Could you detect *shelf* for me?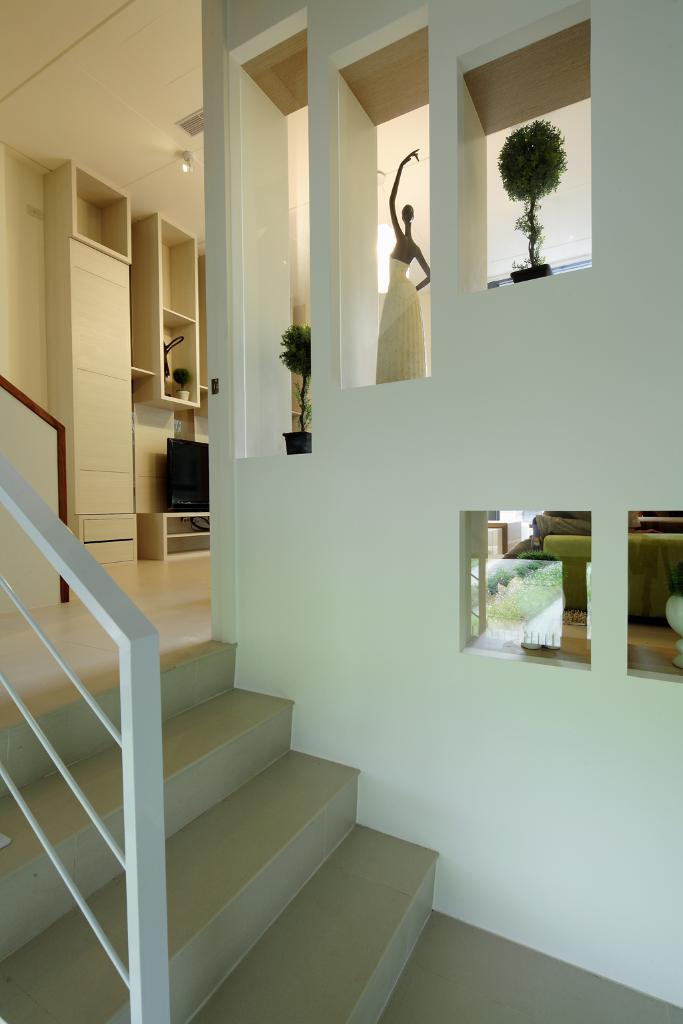
Detection result: region(432, 0, 600, 295).
